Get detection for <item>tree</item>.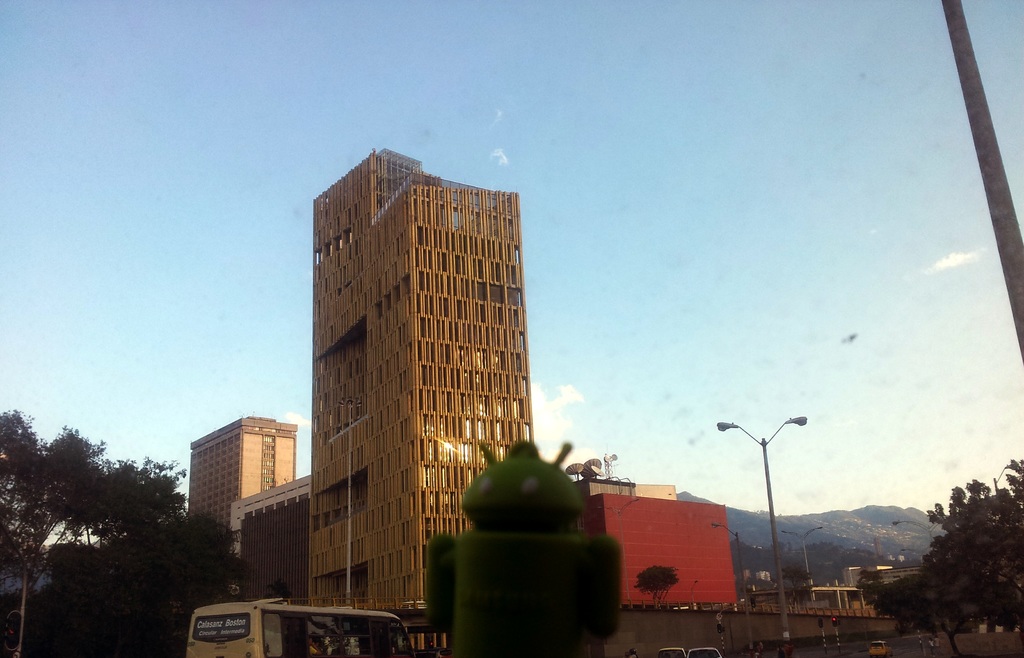
Detection: select_region(852, 563, 883, 613).
